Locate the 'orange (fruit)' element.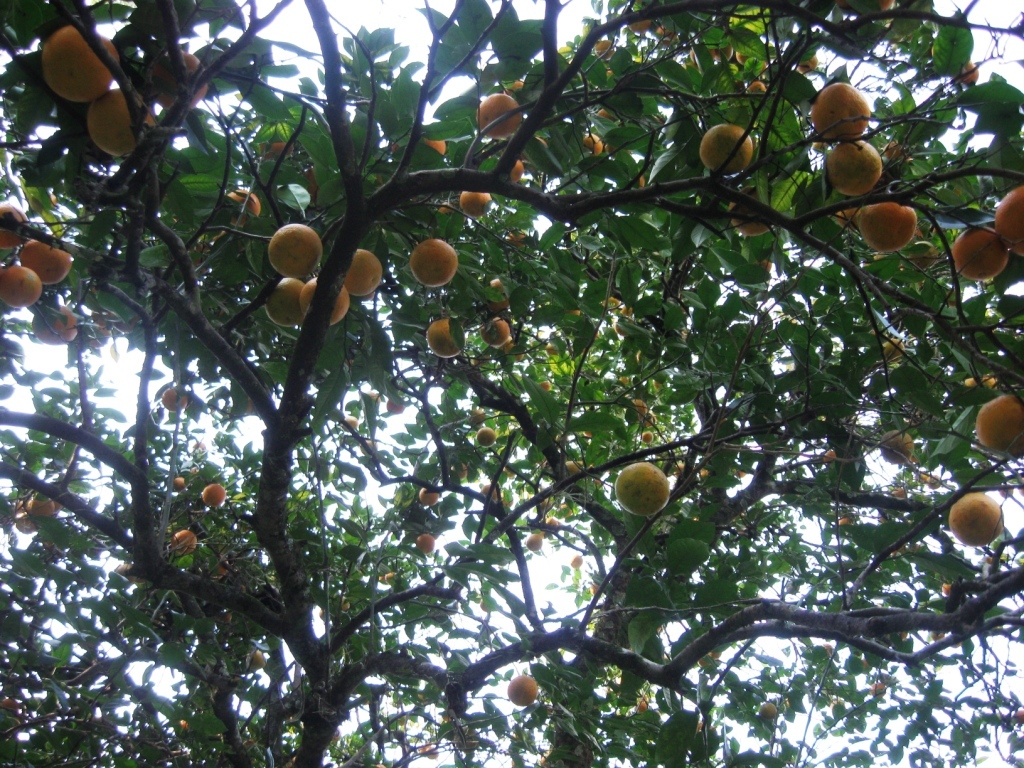
Element bbox: 433/318/466/354.
